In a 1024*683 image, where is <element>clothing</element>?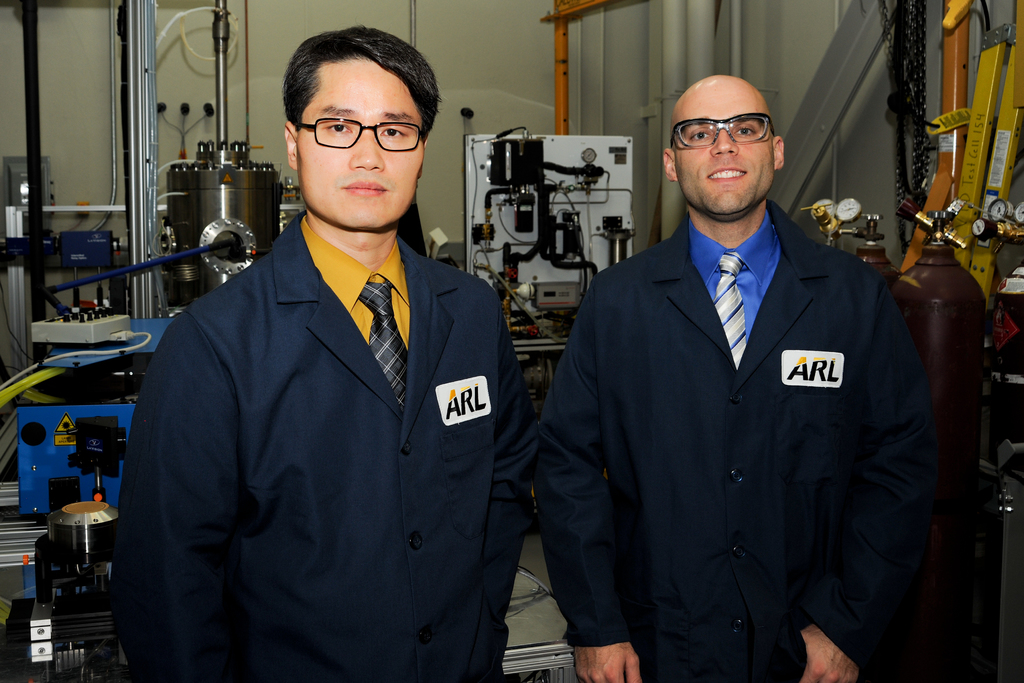
x1=536, y1=202, x2=924, y2=682.
